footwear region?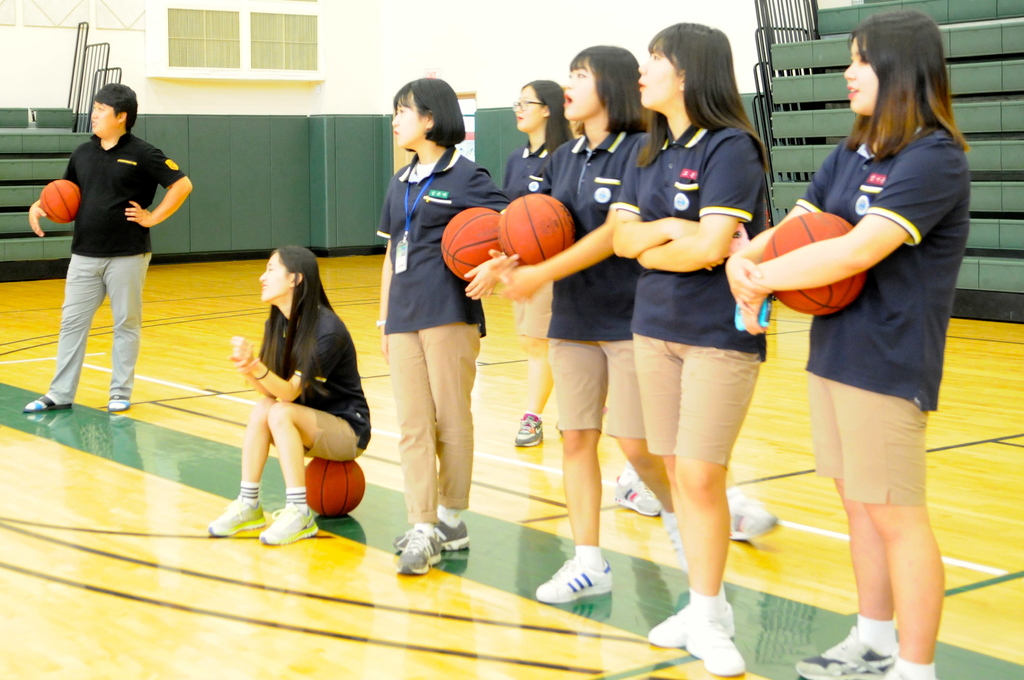
(x1=388, y1=522, x2=467, y2=582)
